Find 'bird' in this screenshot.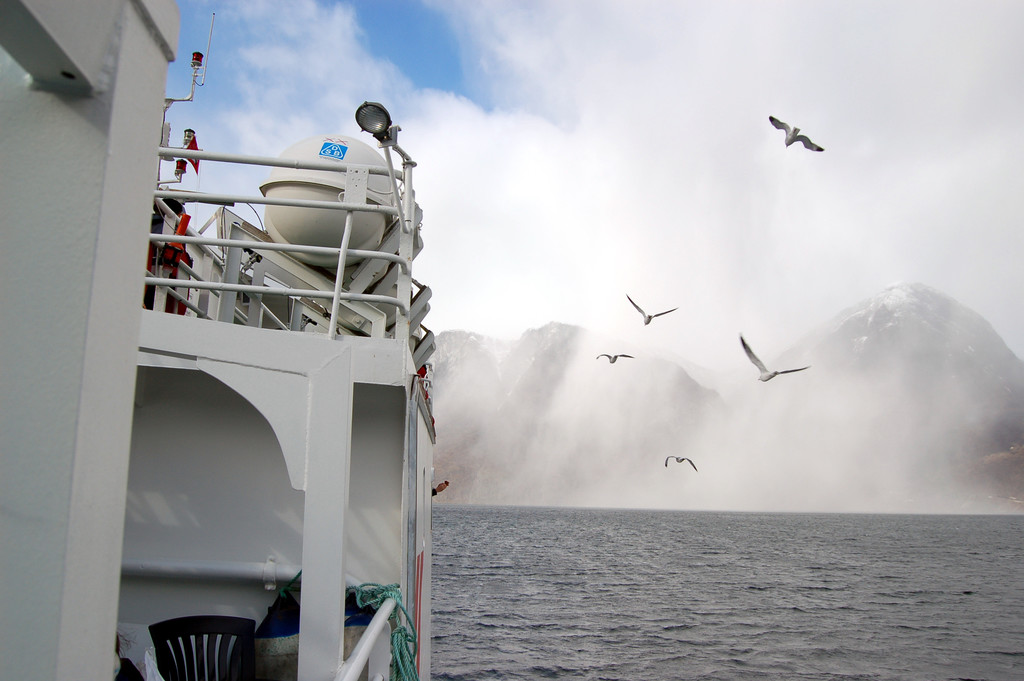
The bounding box for 'bird' is (738, 330, 814, 382).
